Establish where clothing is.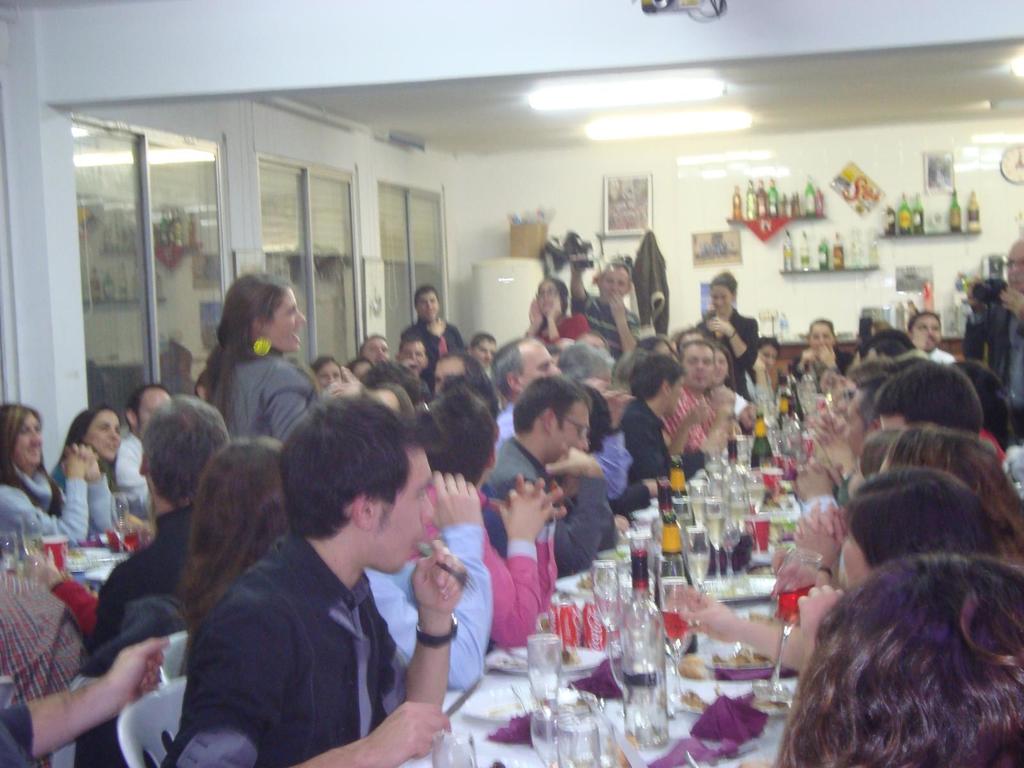
Established at [left=609, top=392, right=710, bottom=502].
